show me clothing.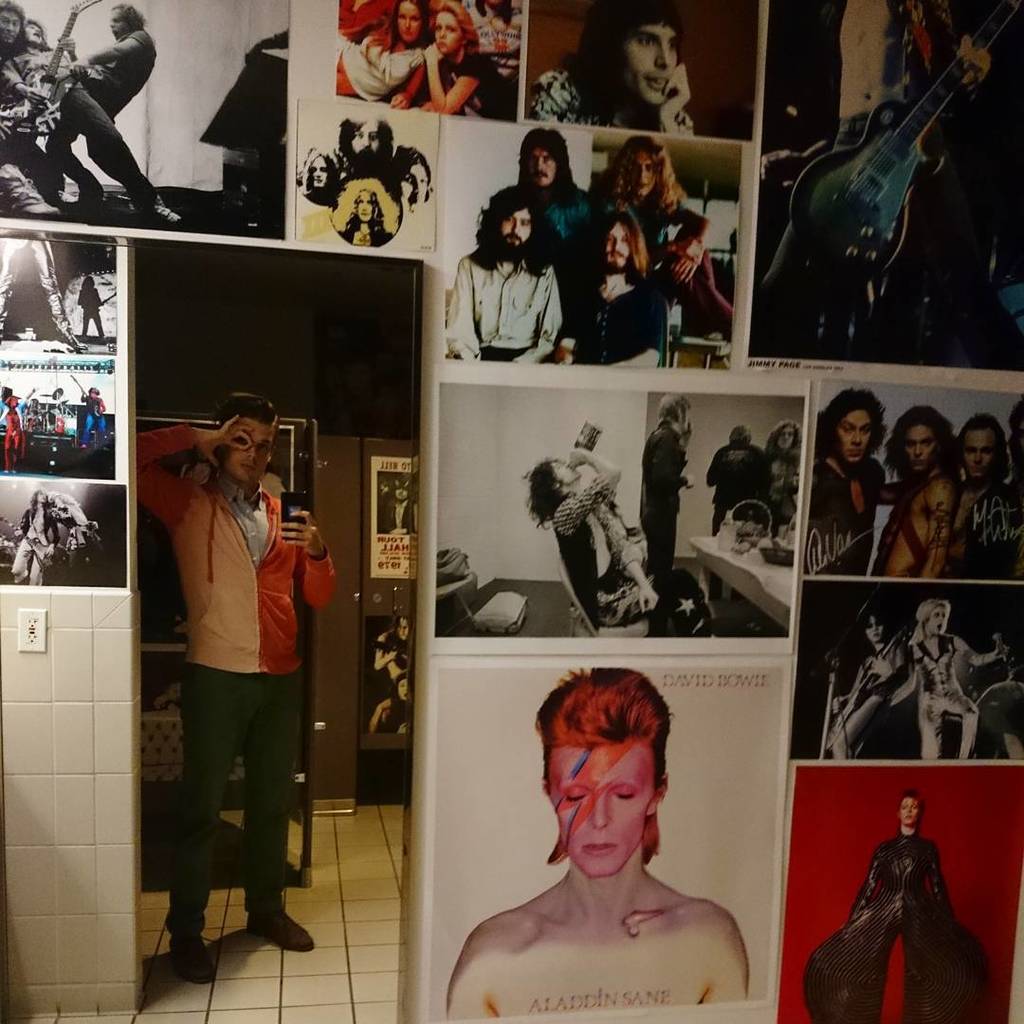
clothing is here: {"x1": 528, "y1": 67, "x2": 693, "y2": 132}.
